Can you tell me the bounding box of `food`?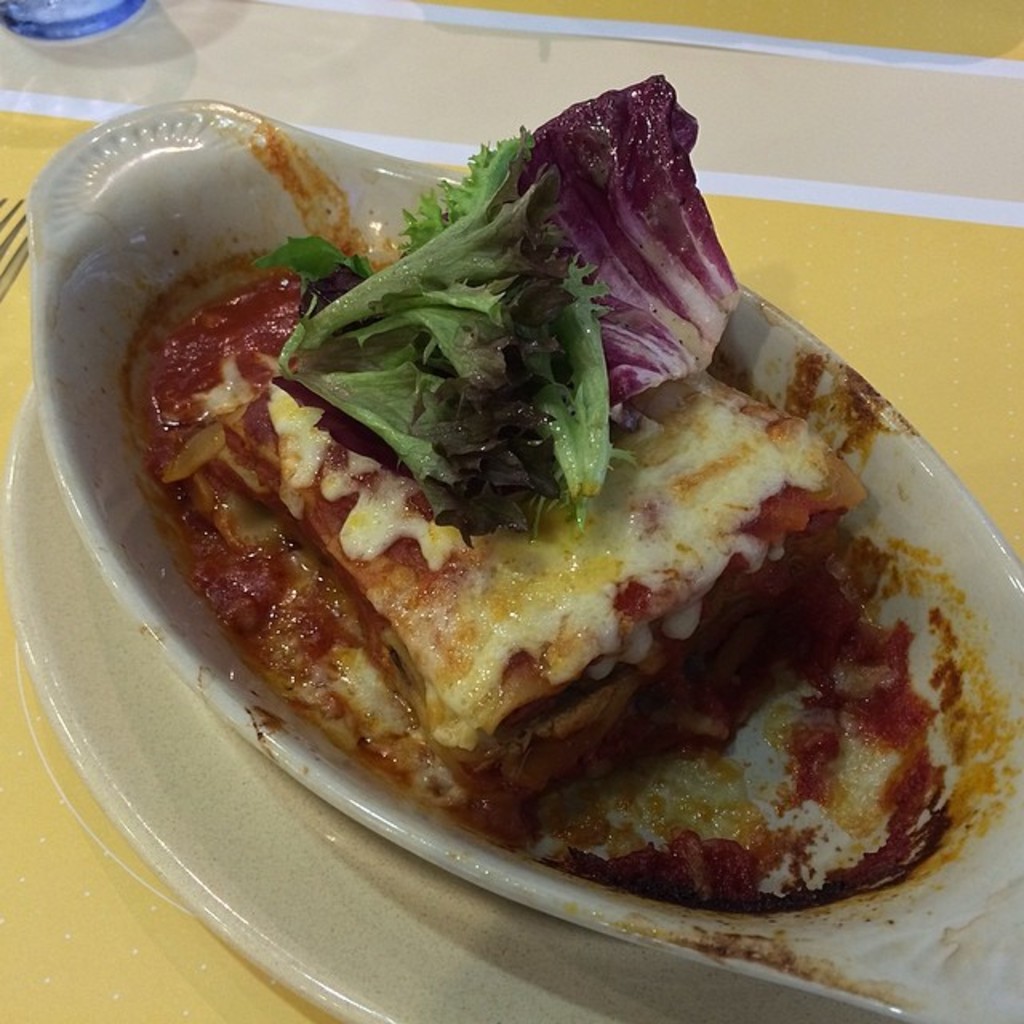
bbox(75, 83, 994, 899).
